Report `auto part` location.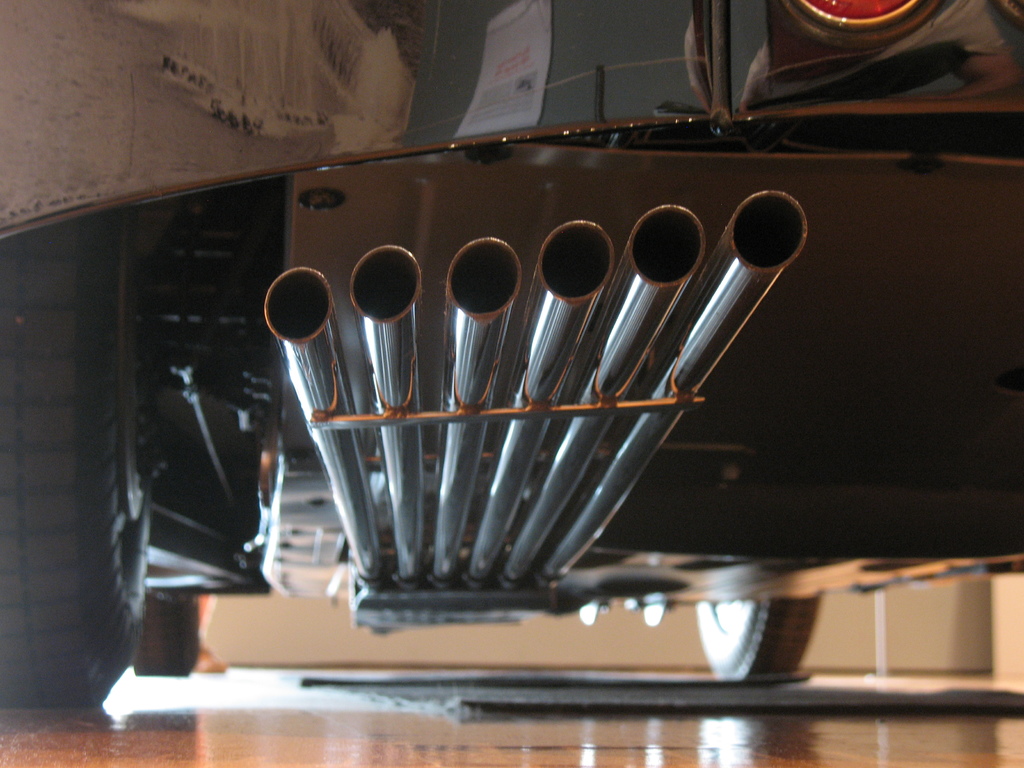
Report: pyautogui.locateOnScreen(0, 205, 152, 703).
